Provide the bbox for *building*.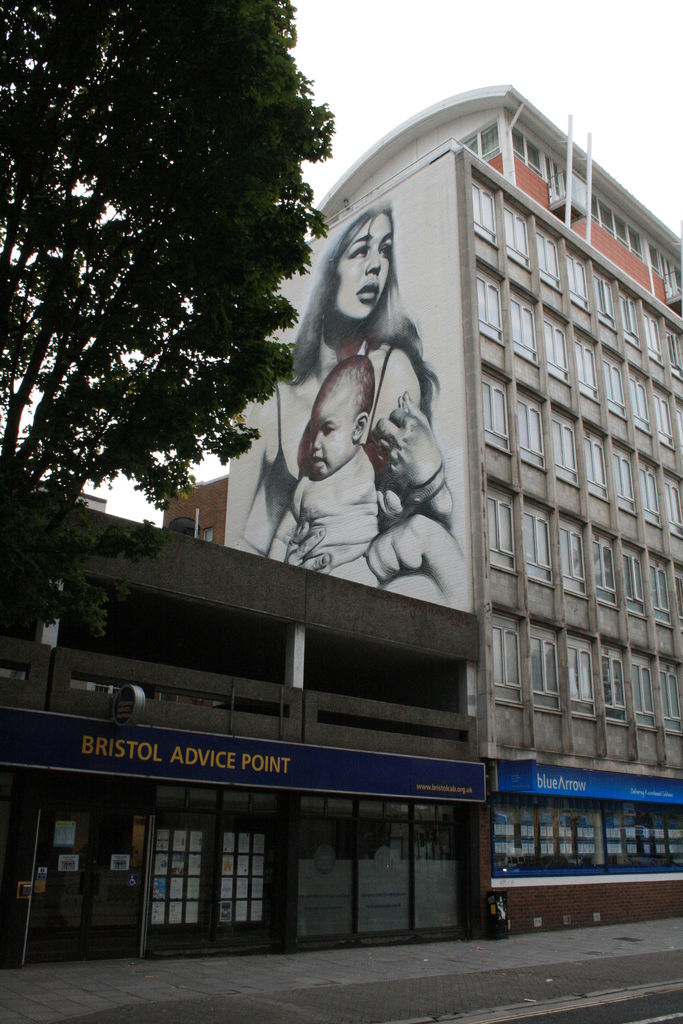
<bbox>169, 85, 682, 920</bbox>.
